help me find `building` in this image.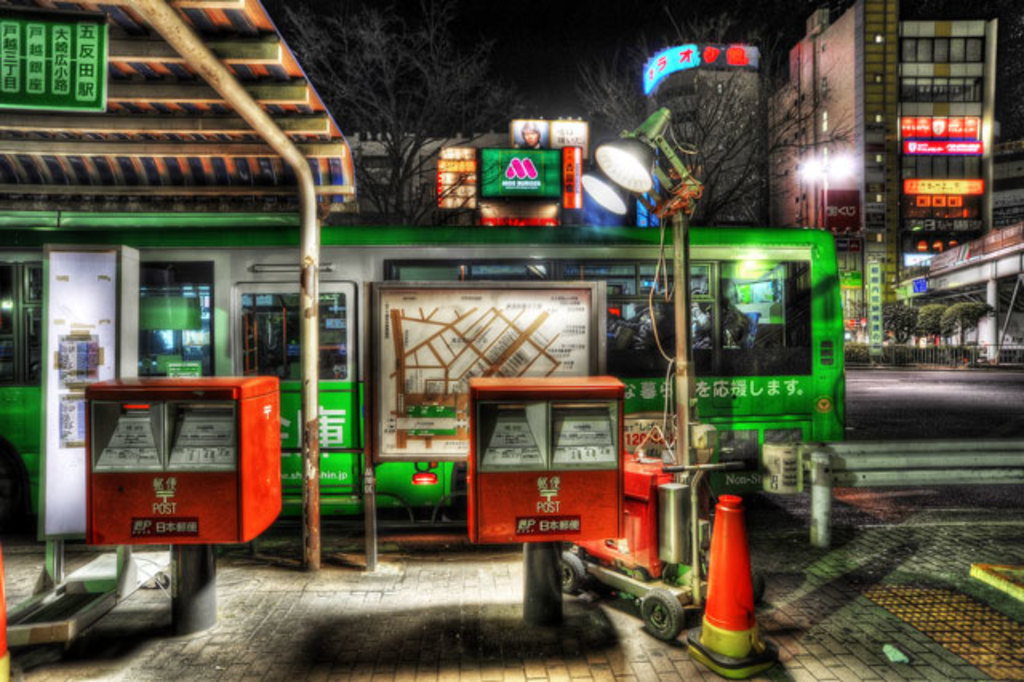
Found it: (768,0,1022,363).
